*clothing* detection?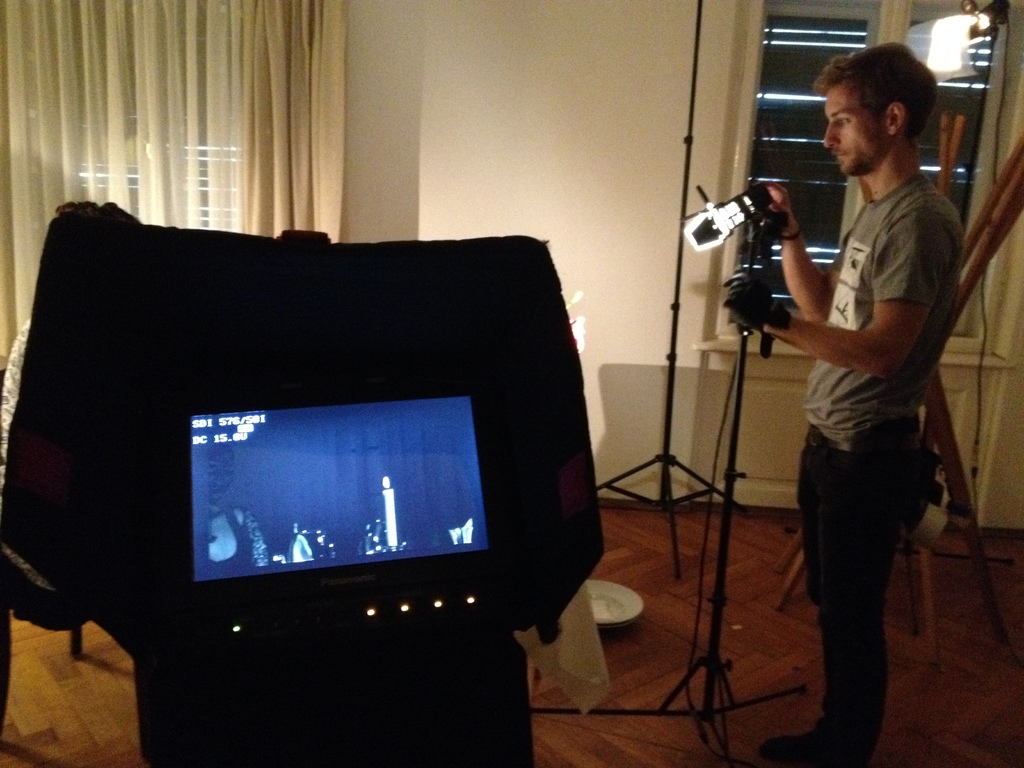
798:167:970:749
